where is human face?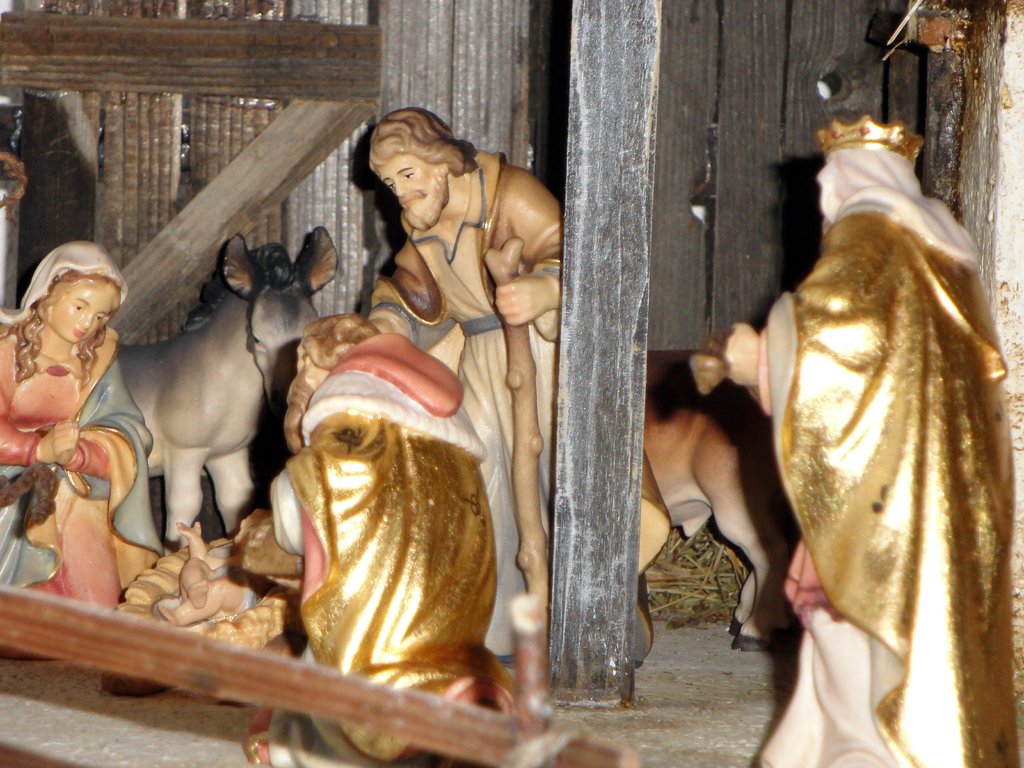
l=48, t=284, r=112, b=344.
